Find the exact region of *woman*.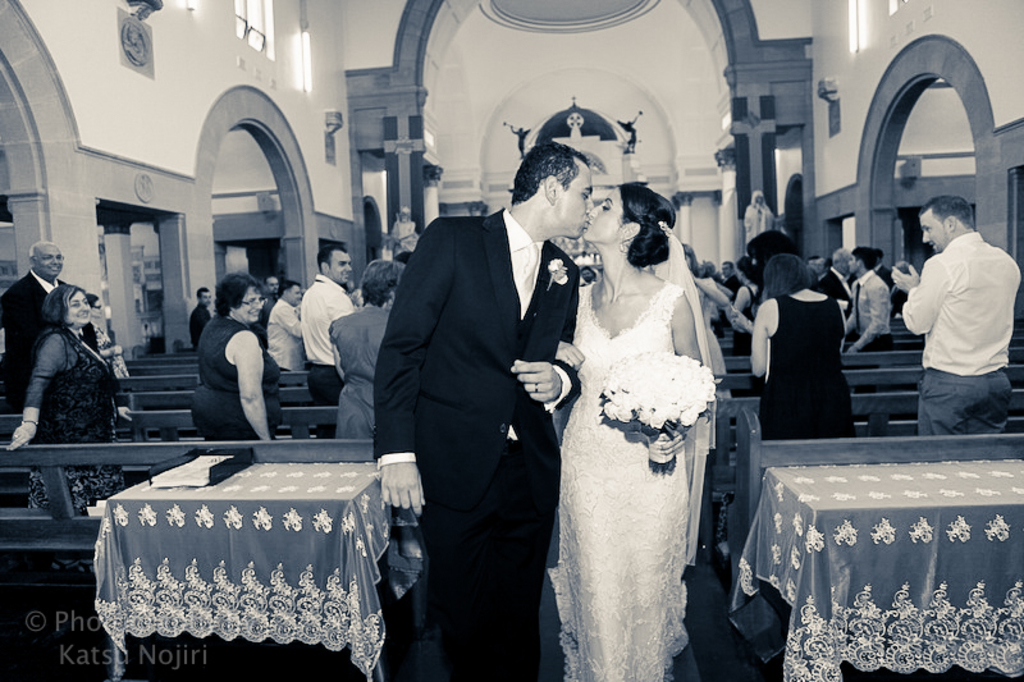
Exact region: (x1=188, y1=276, x2=284, y2=443).
